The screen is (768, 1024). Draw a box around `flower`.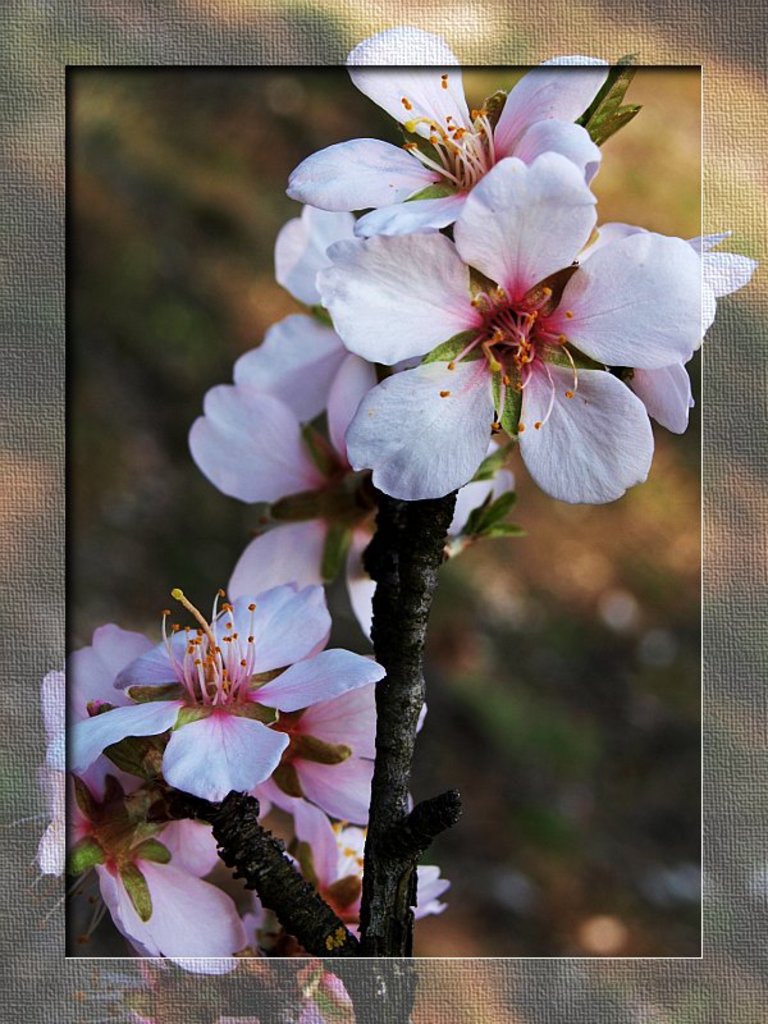
317, 154, 703, 511.
